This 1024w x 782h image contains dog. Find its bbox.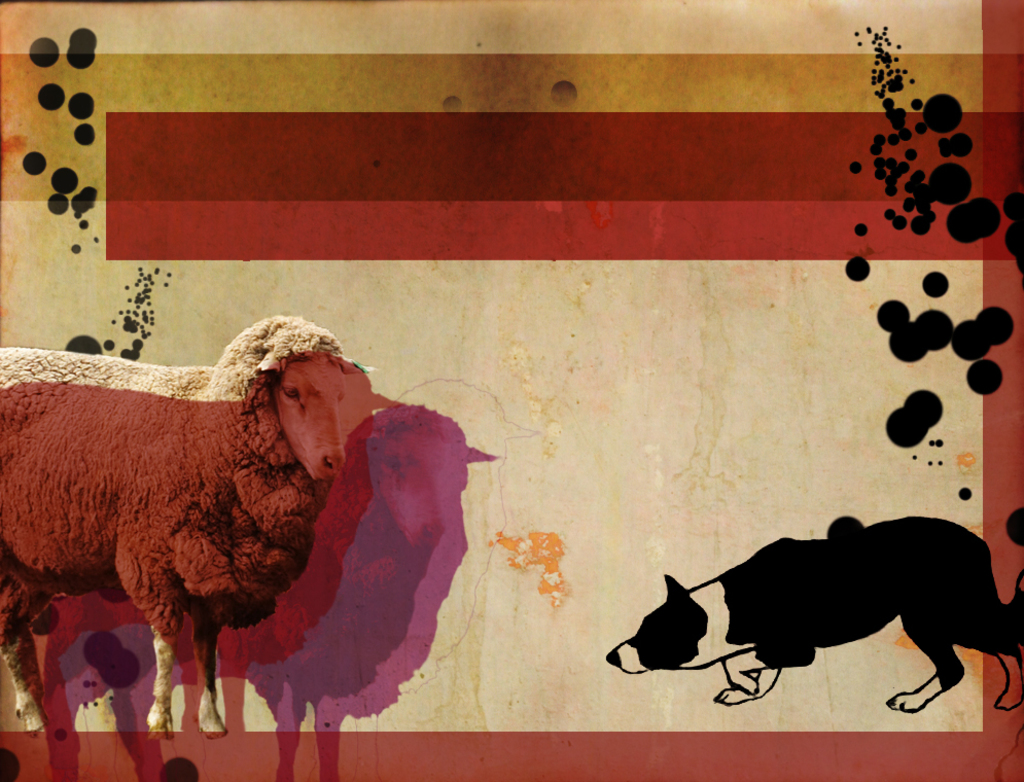
[602, 517, 1023, 713].
